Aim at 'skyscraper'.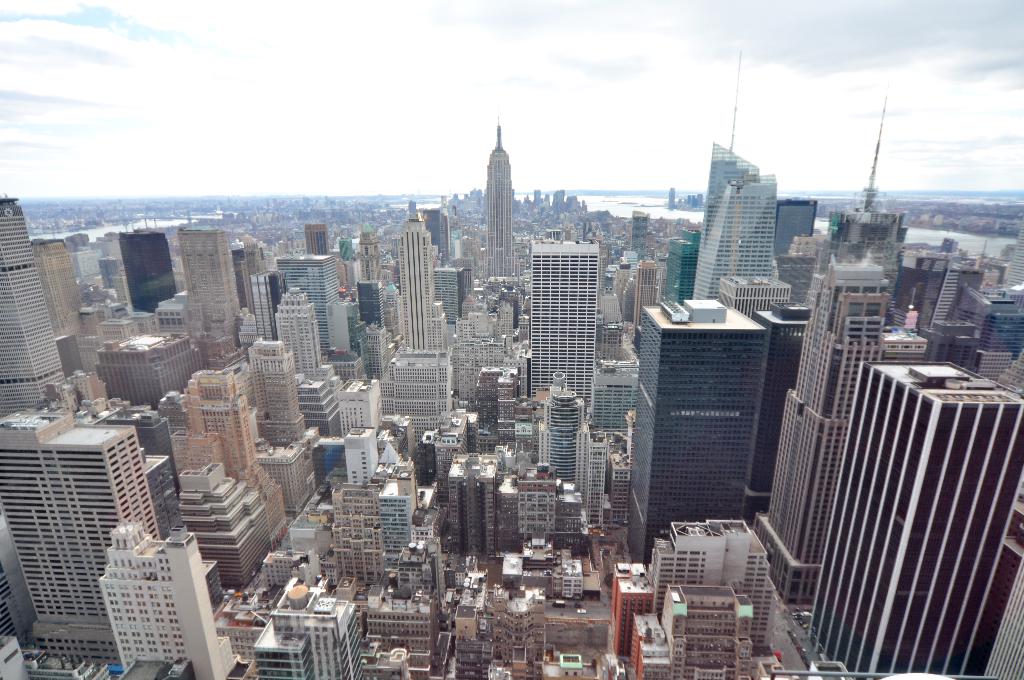
Aimed at <region>0, 200, 61, 421</region>.
